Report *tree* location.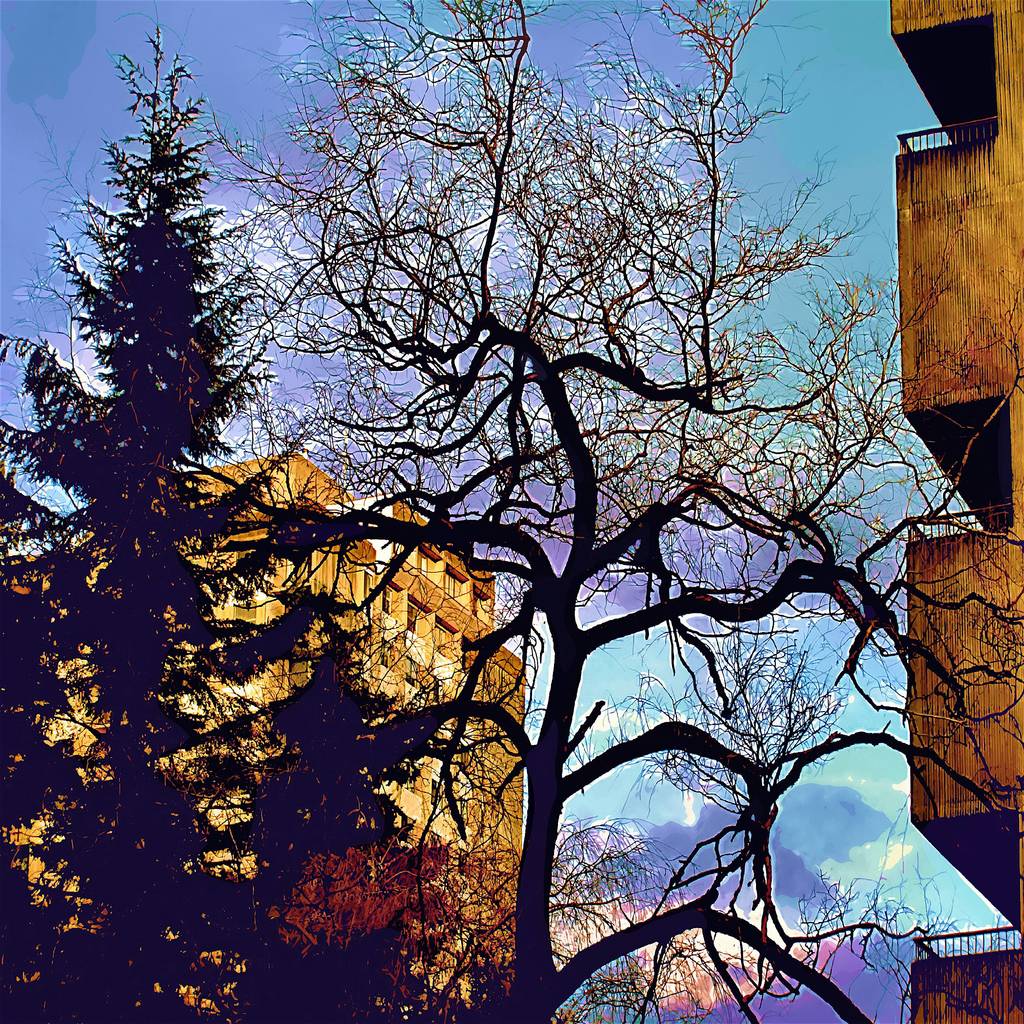
Report: rect(263, 828, 527, 1023).
